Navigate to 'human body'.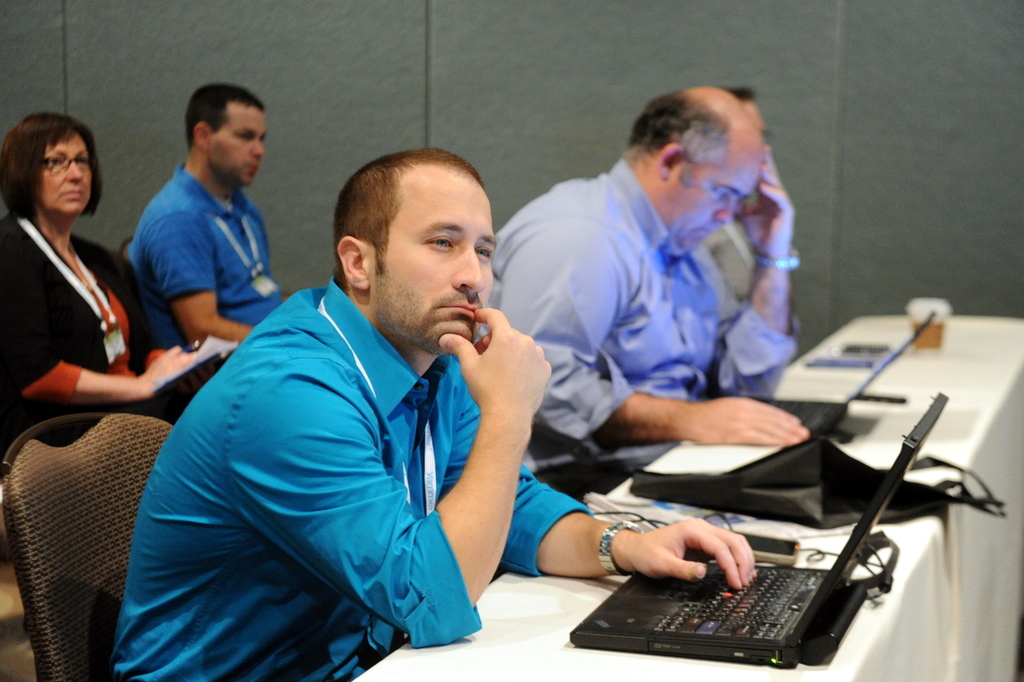
Navigation target: x1=117 y1=294 x2=771 y2=681.
